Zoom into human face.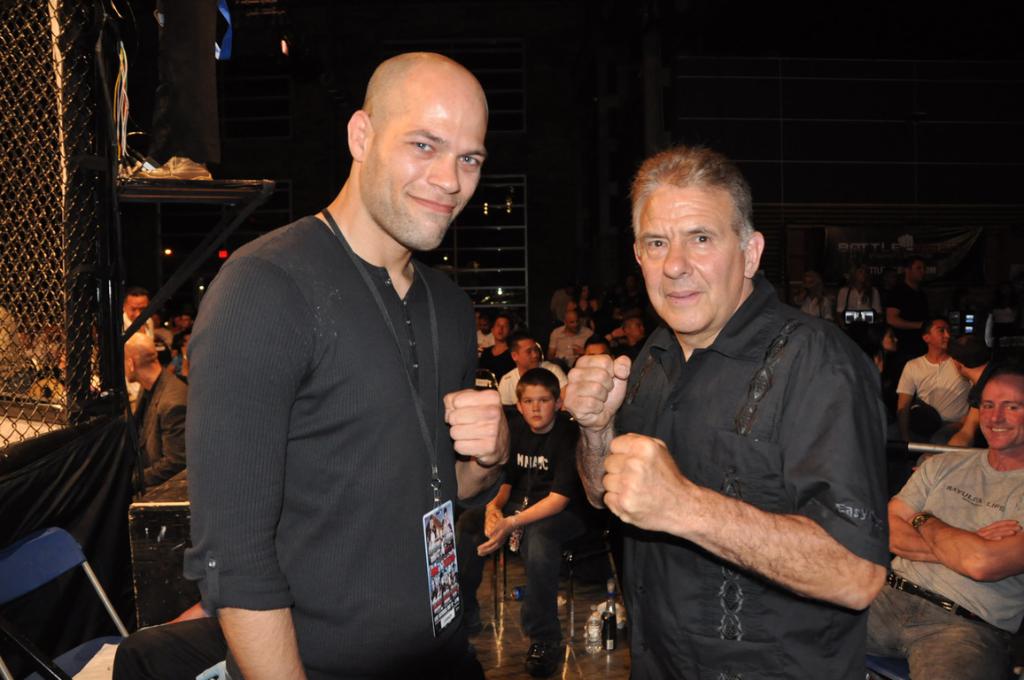
Zoom target: Rect(517, 386, 552, 429).
